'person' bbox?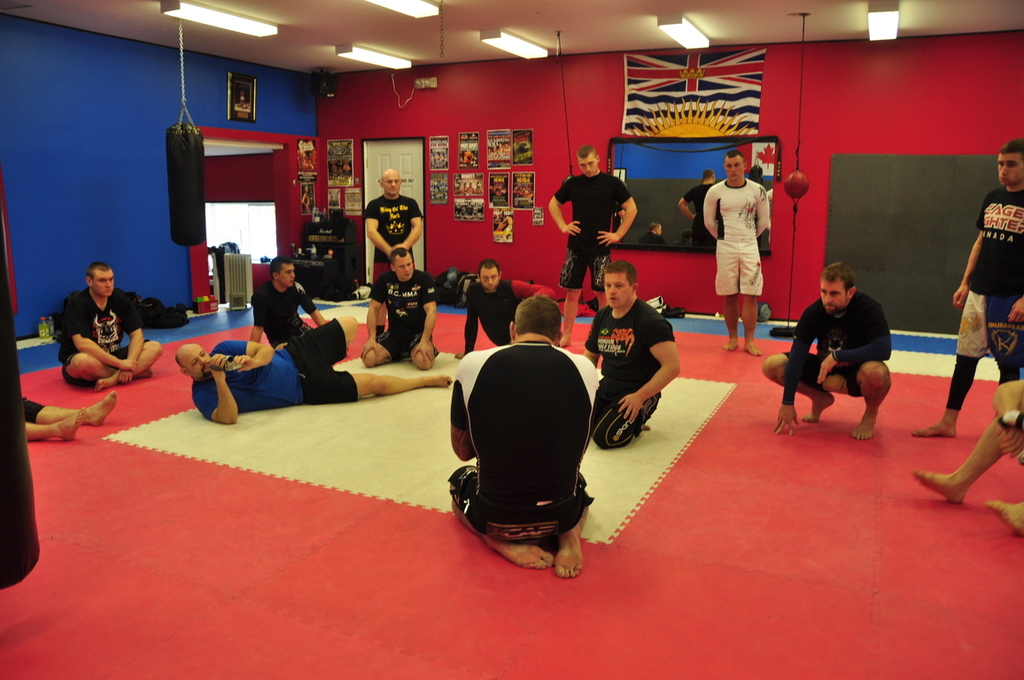
{"left": 57, "top": 265, "right": 160, "bottom": 386}
